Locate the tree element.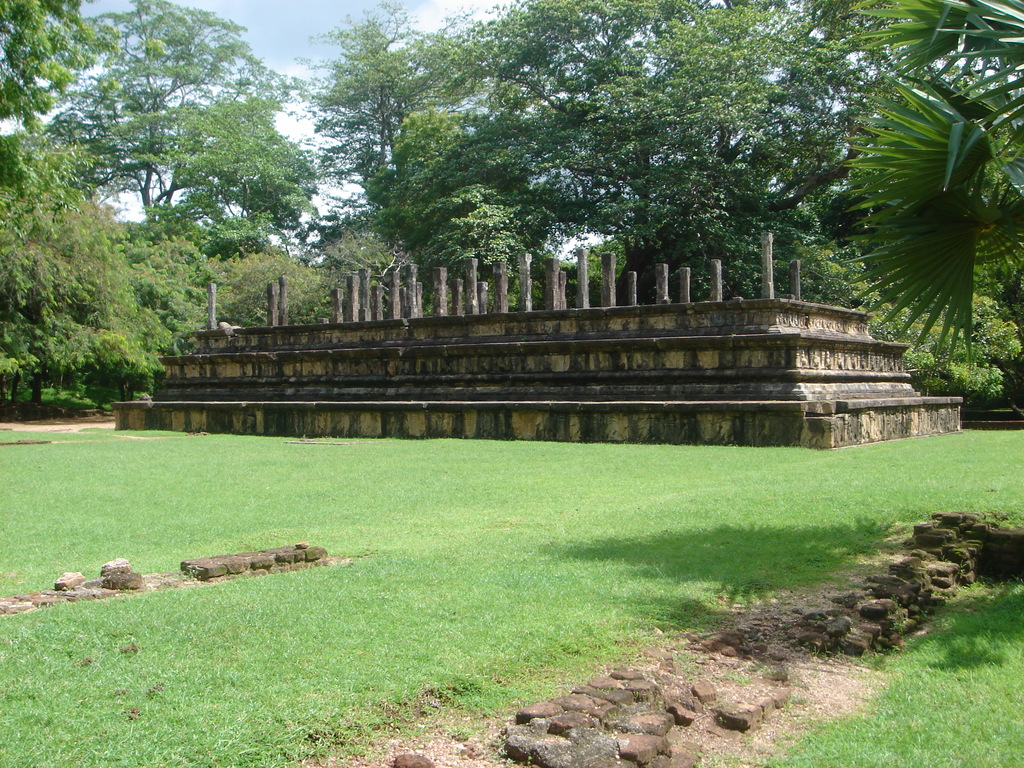
Element bbox: bbox=(353, 0, 908, 303).
